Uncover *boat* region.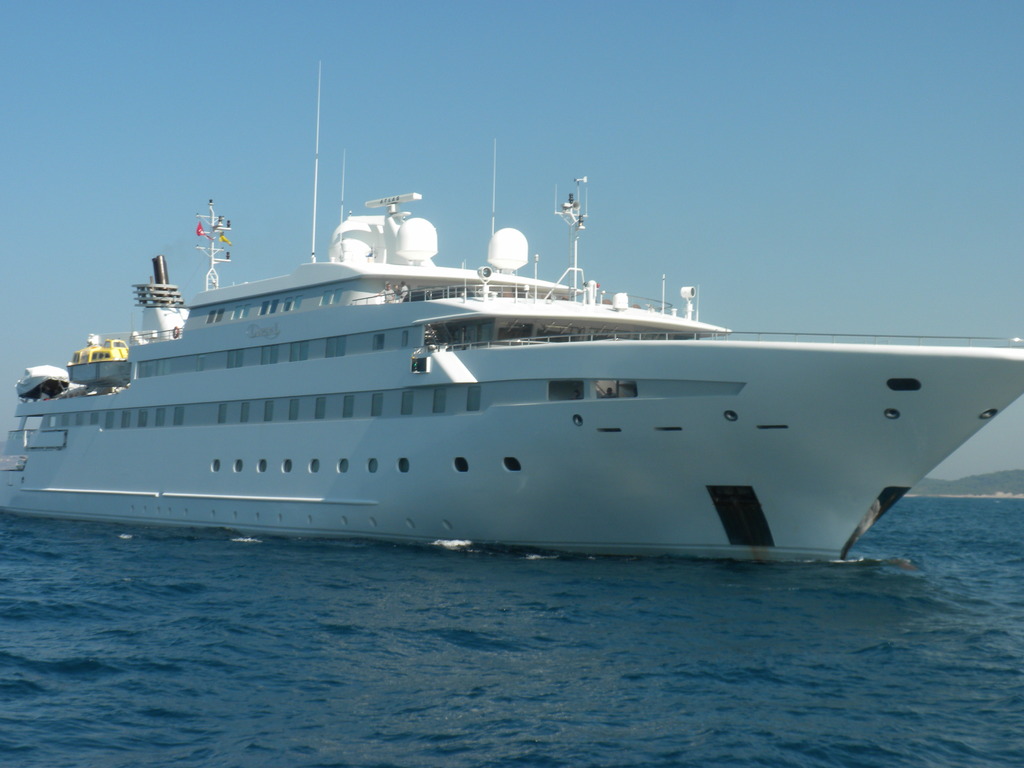
Uncovered: crop(33, 122, 1022, 562).
